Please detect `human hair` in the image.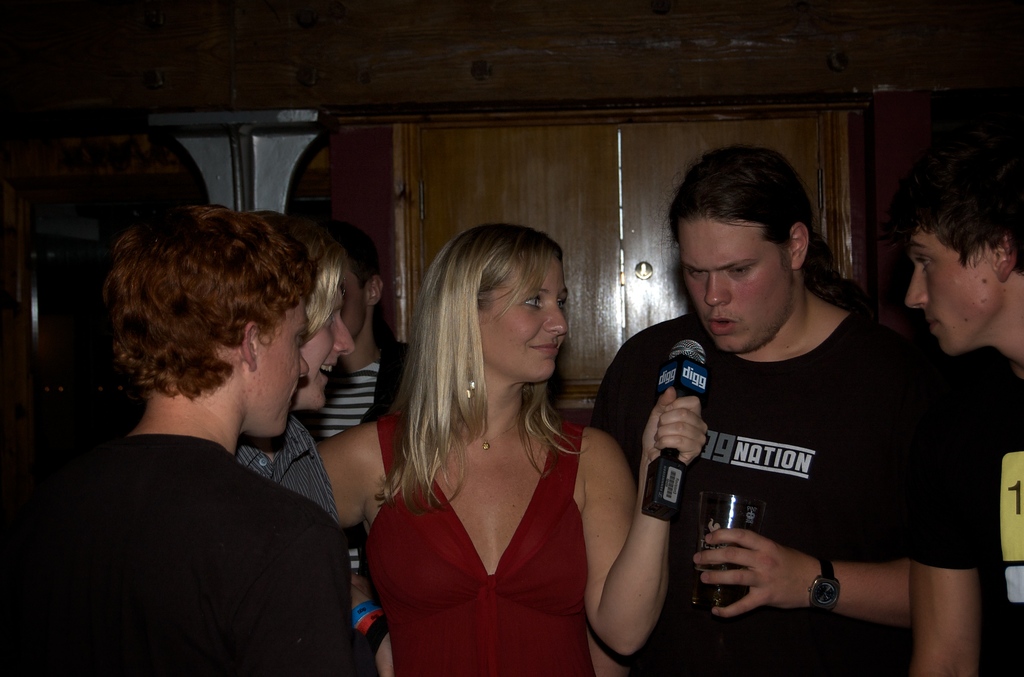
<box>373,222,593,518</box>.
